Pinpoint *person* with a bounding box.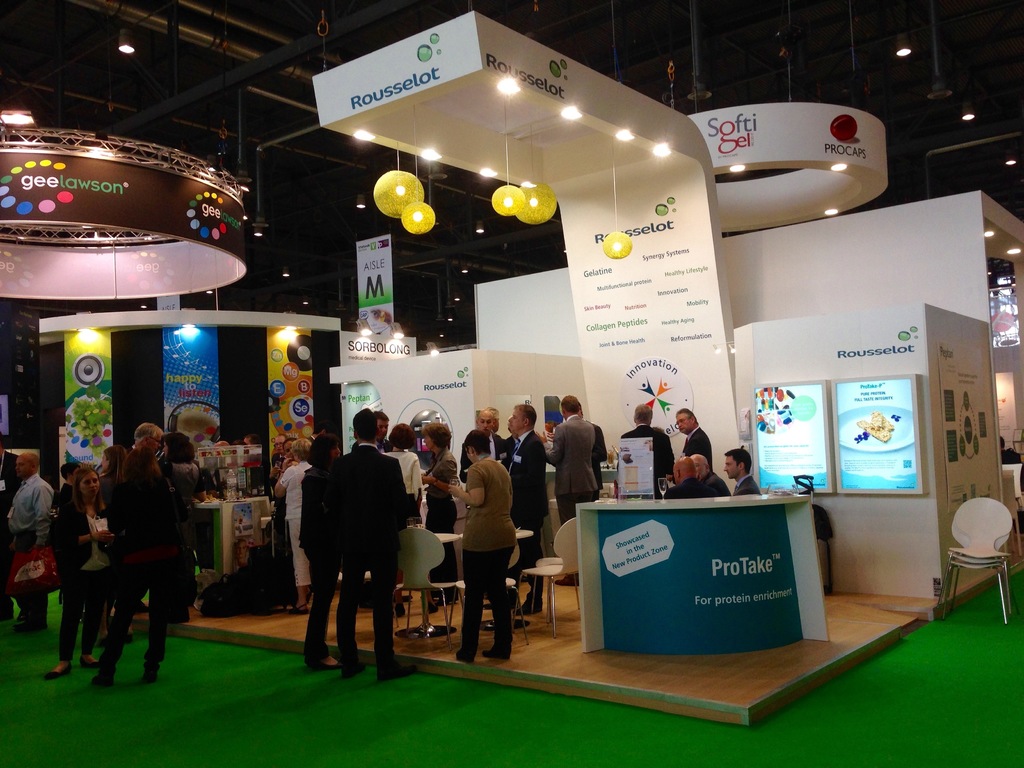
x1=274, y1=437, x2=317, y2=612.
